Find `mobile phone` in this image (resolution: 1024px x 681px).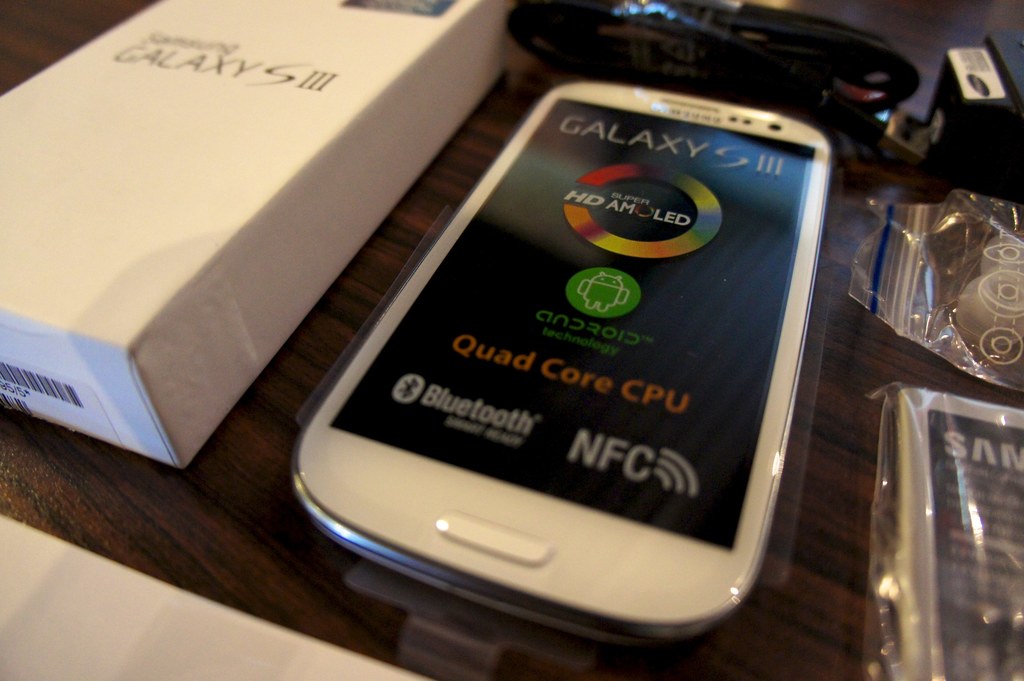
<region>195, 60, 854, 655</region>.
